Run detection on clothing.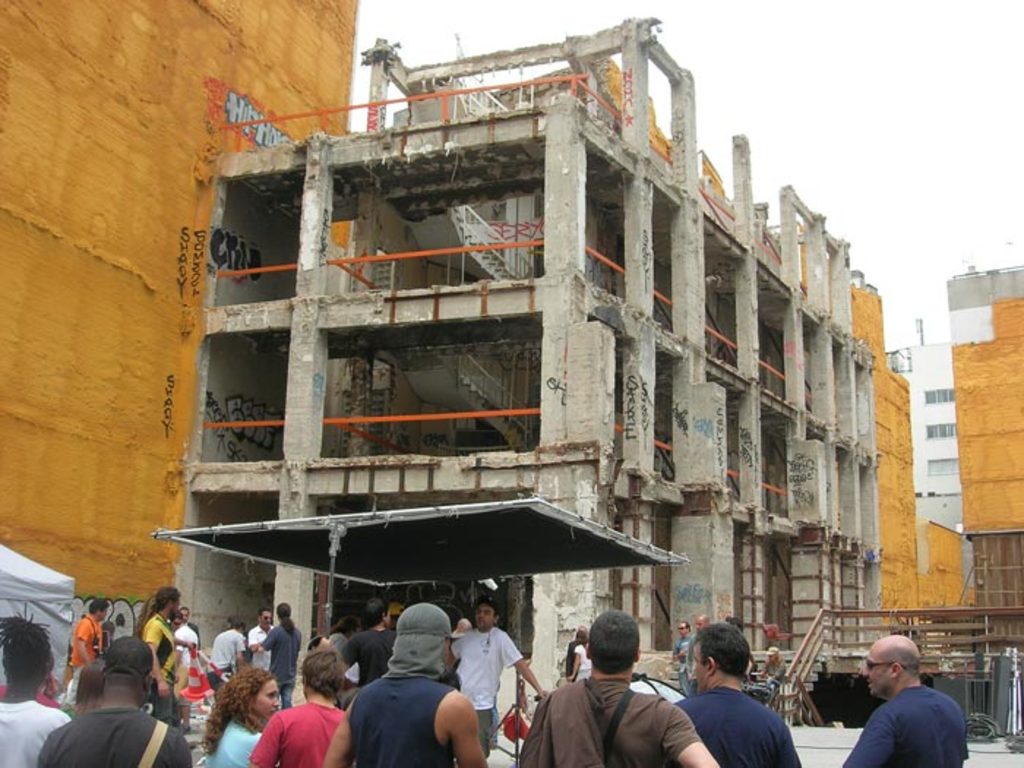
Result: <box>571,644,592,685</box>.
